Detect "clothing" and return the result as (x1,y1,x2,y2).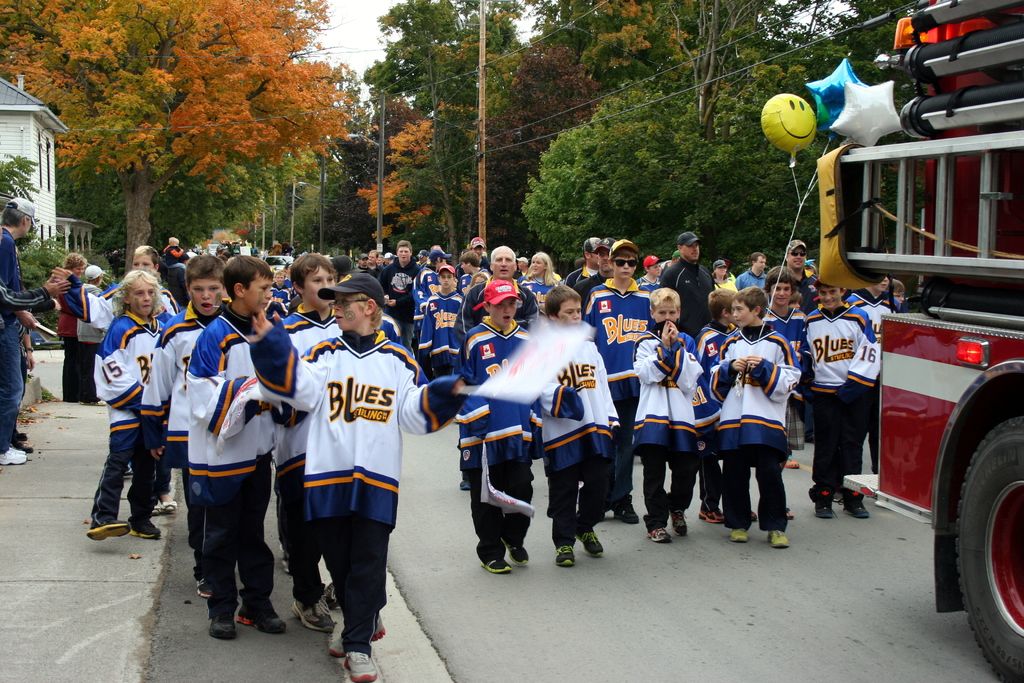
(0,229,26,448).
